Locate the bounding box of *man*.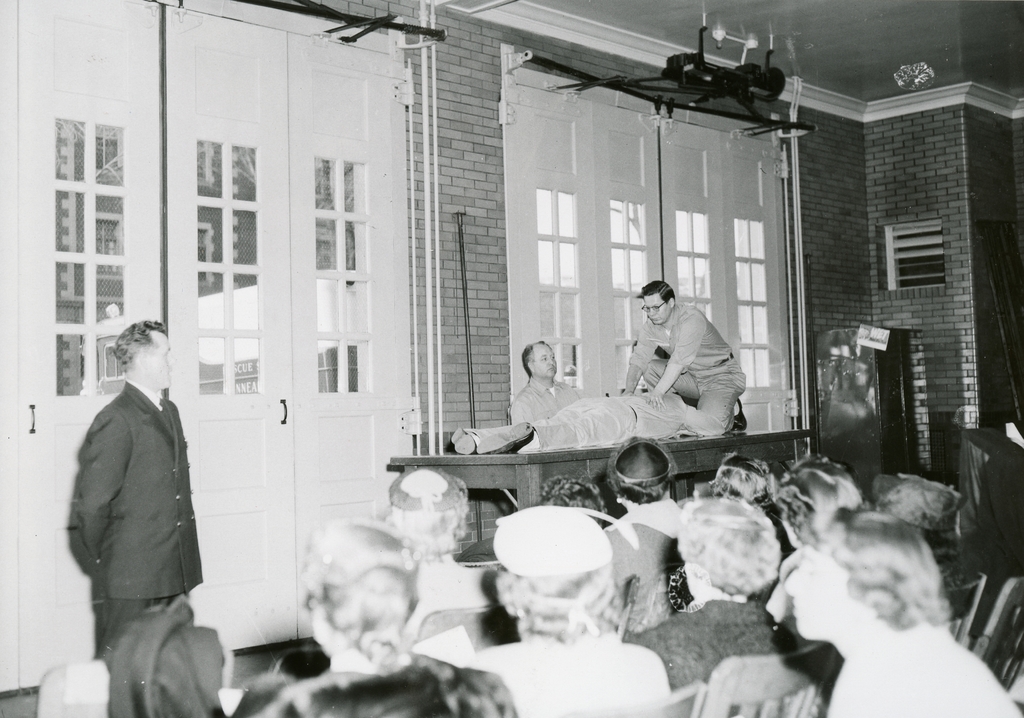
Bounding box: 511, 344, 583, 453.
